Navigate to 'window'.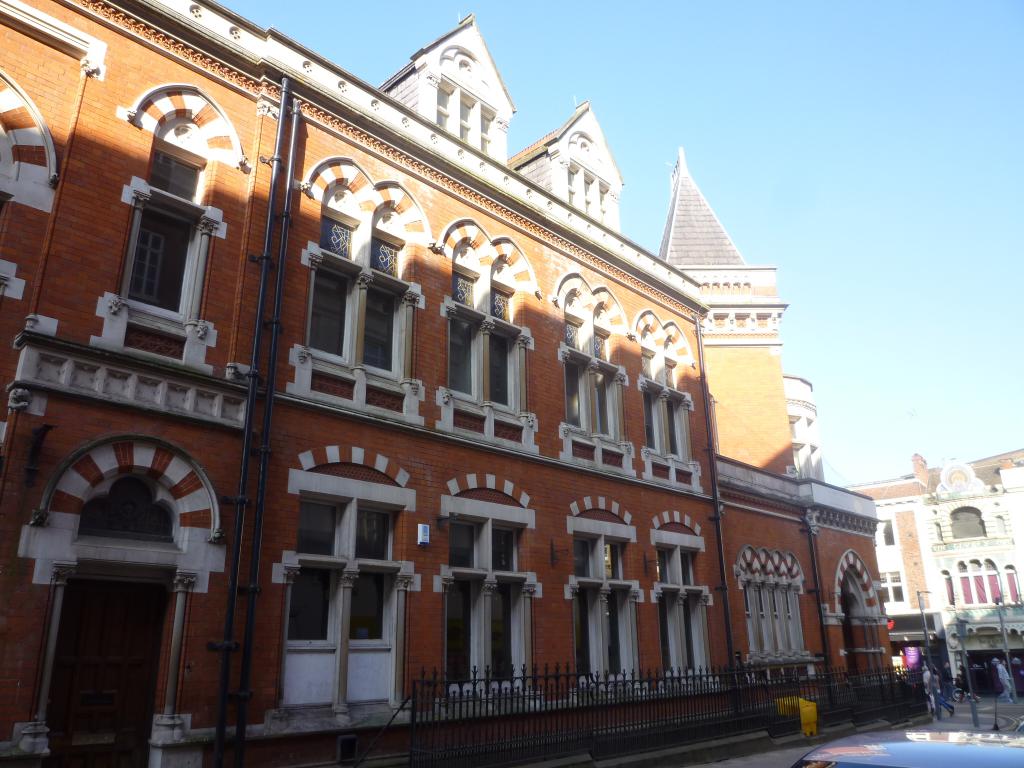
Navigation target: BBox(740, 589, 809, 662).
